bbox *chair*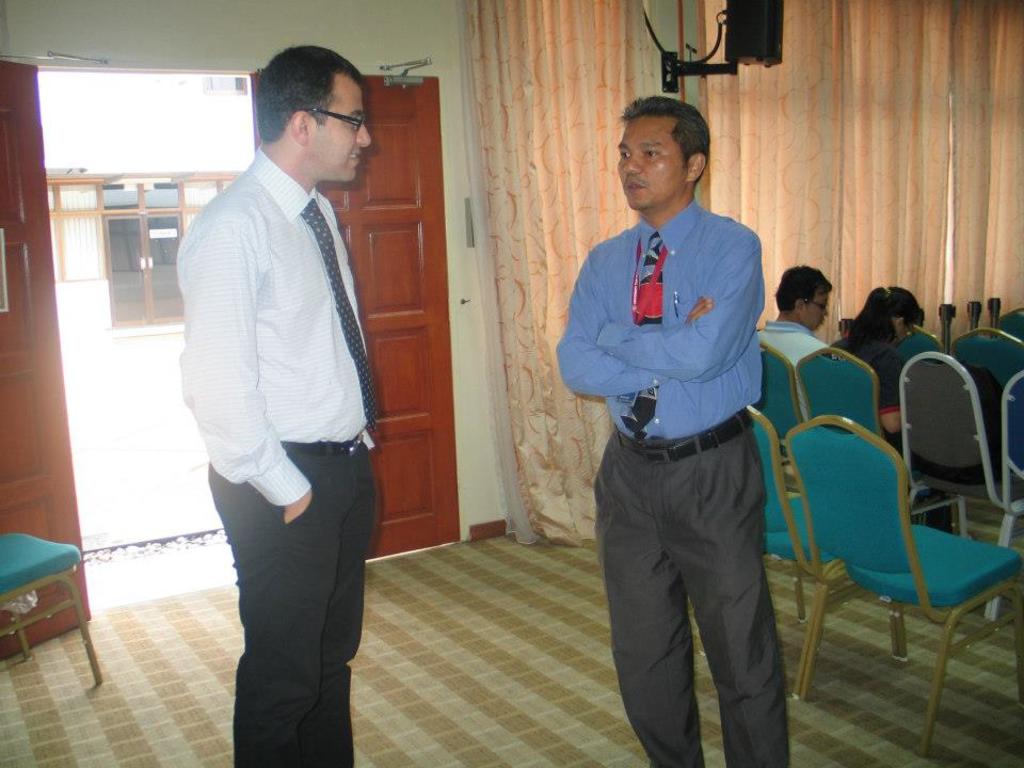
<bbox>956, 323, 1023, 495</bbox>
